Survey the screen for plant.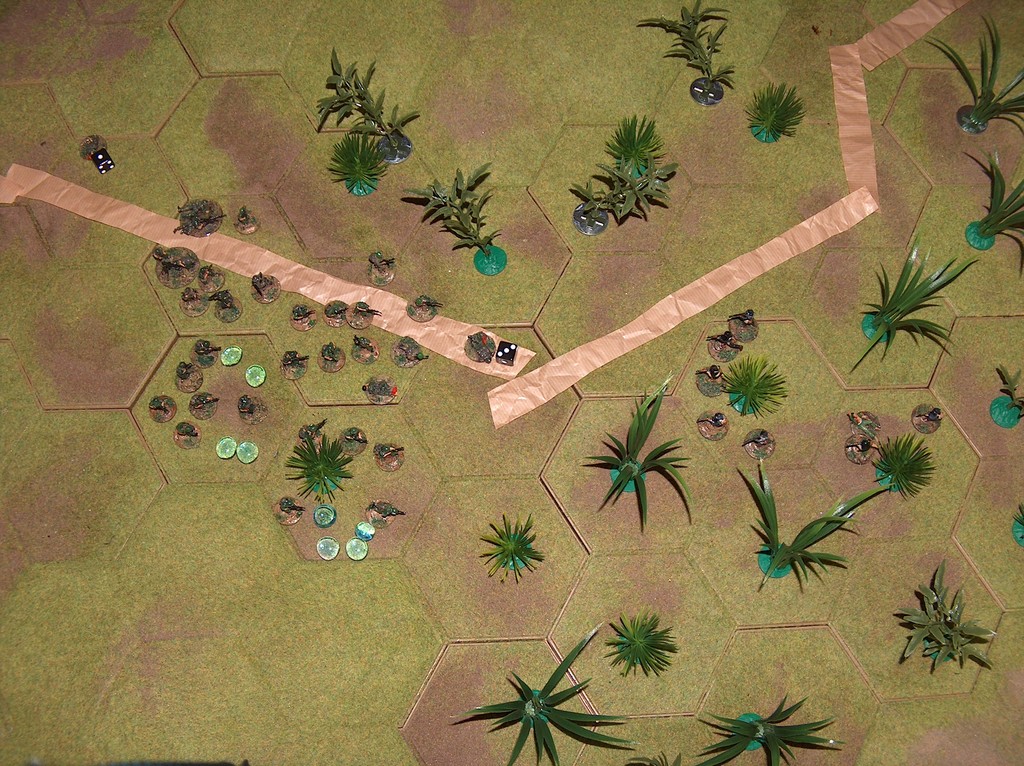
Survey found: 972:136:1023:266.
